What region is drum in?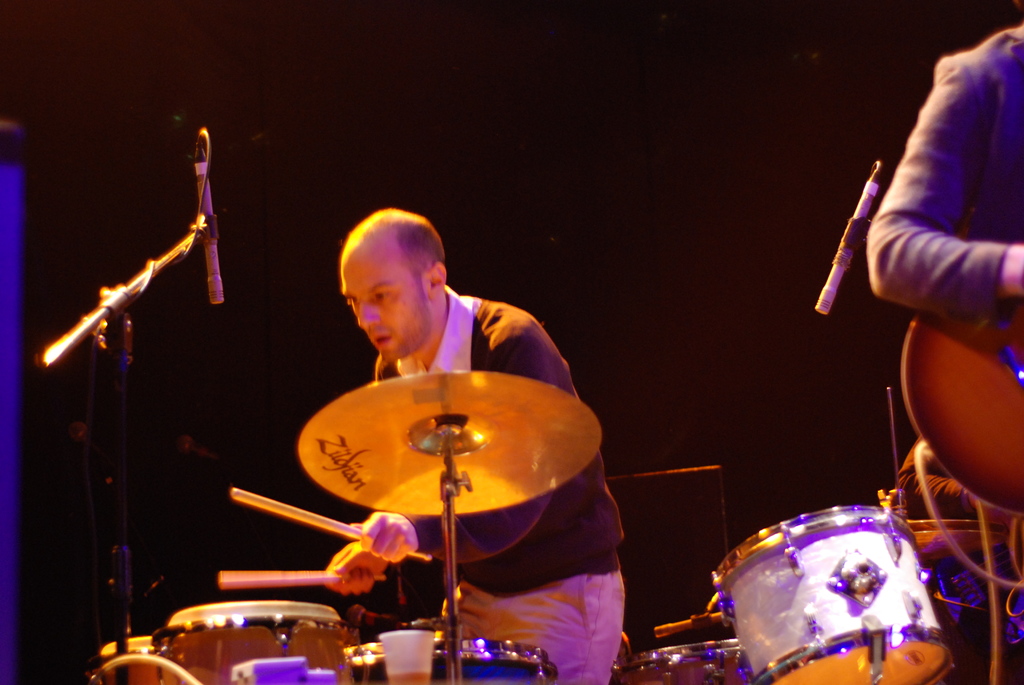
[147,599,349,684].
